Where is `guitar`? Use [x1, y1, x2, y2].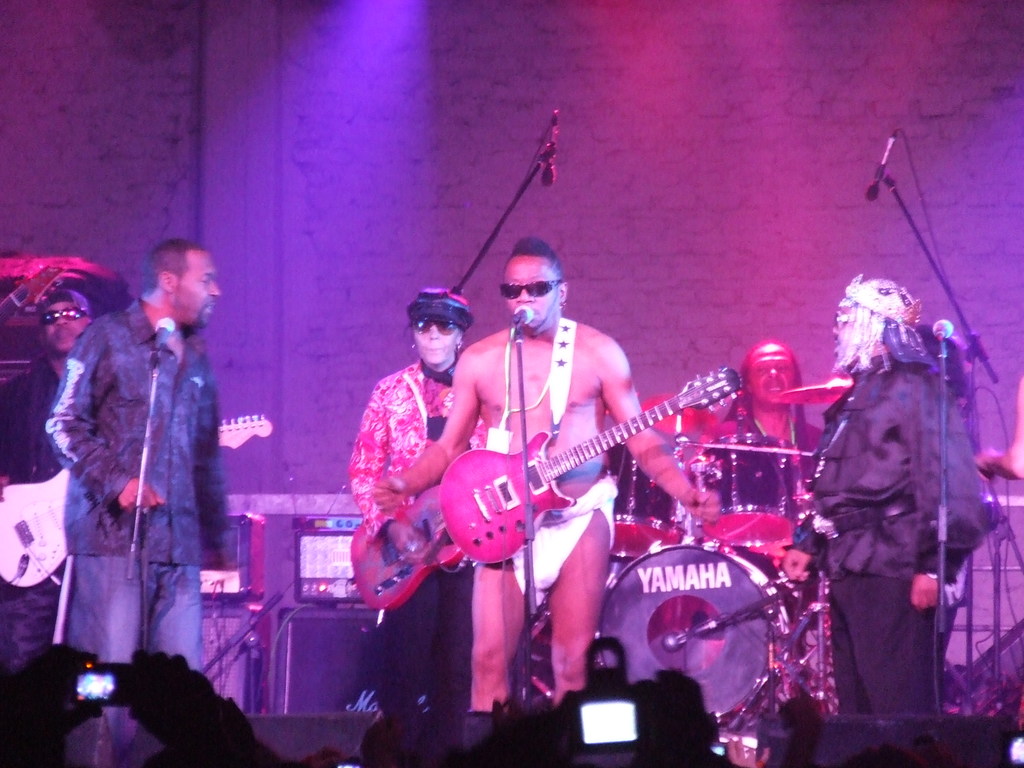
[340, 494, 566, 607].
